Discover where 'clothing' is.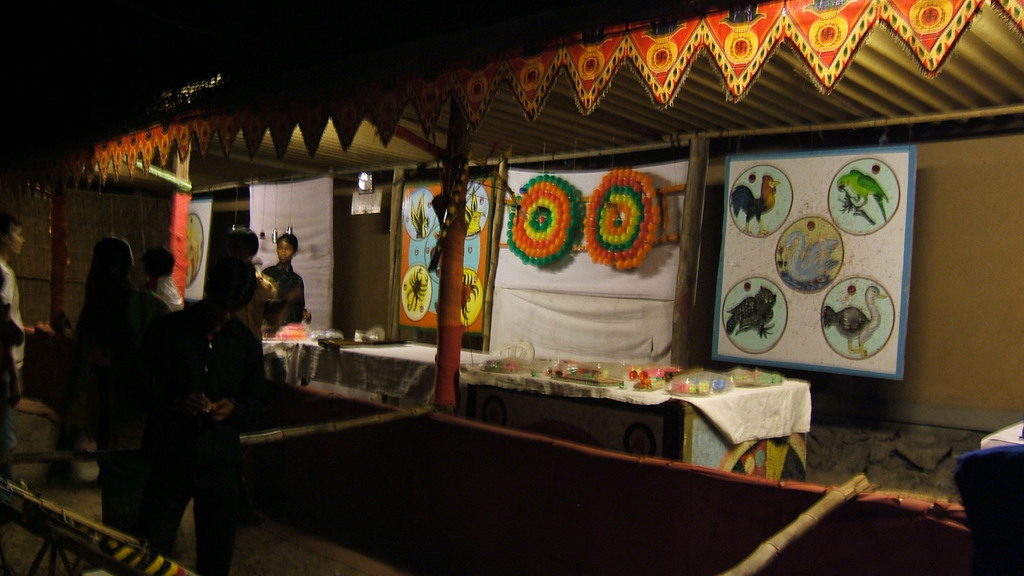
Discovered at box=[248, 234, 301, 348].
